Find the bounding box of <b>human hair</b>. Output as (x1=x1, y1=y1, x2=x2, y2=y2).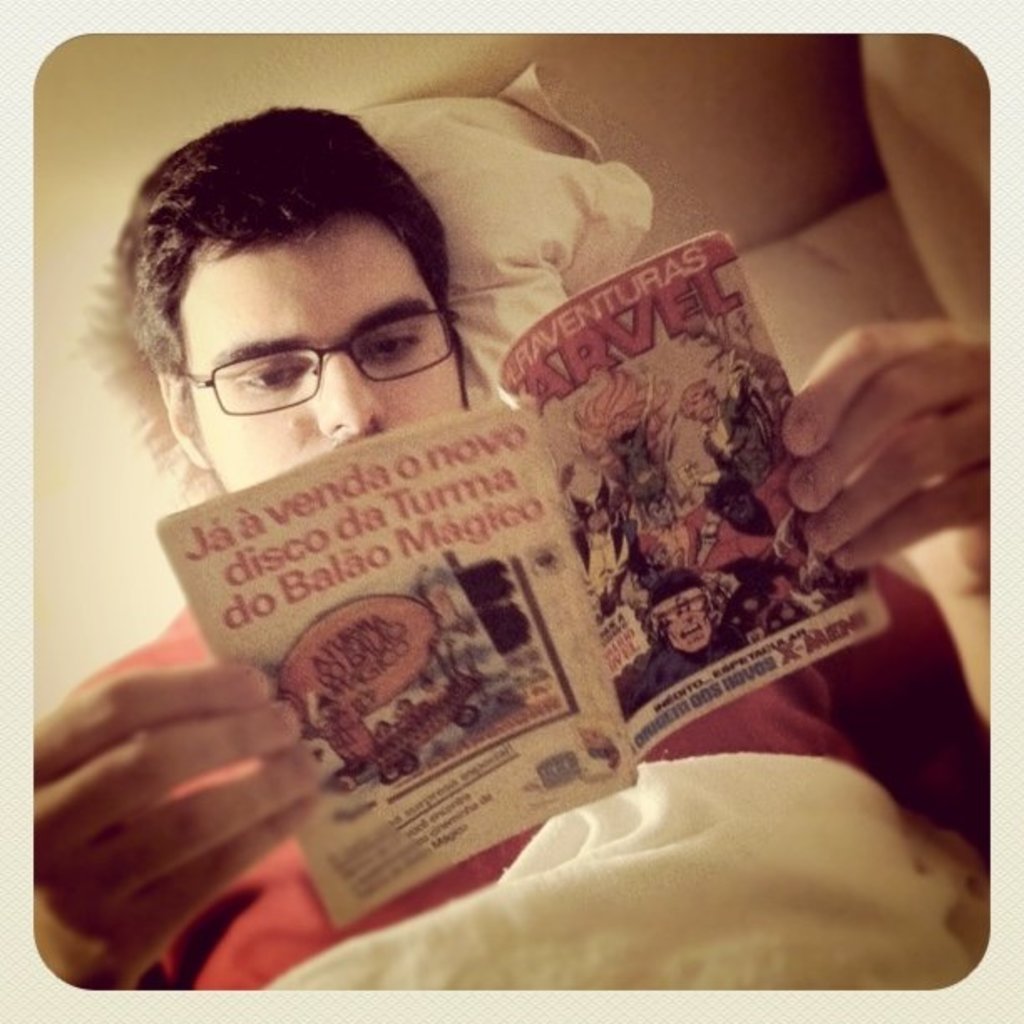
(x1=577, y1=363, x2=673, y2=472).
